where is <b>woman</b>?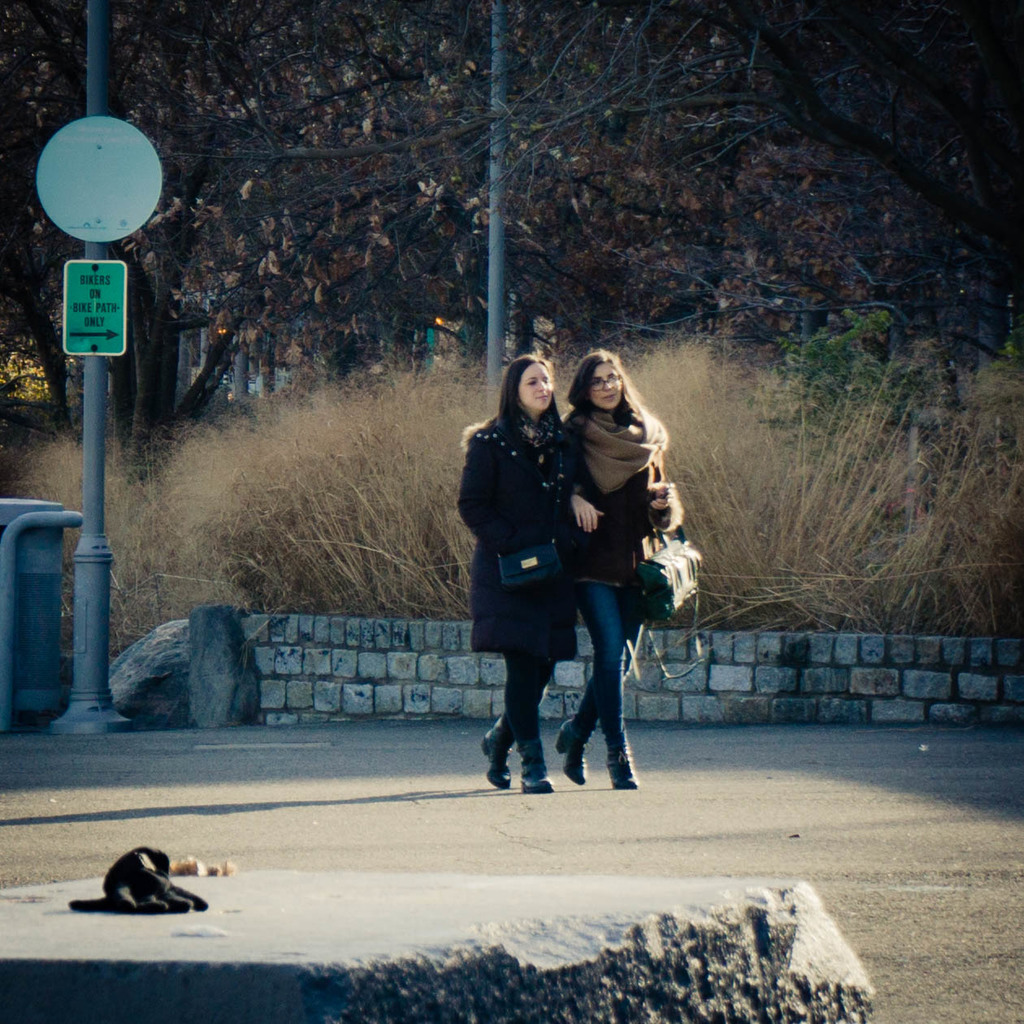
Rect(458, 341, 690, 794).
